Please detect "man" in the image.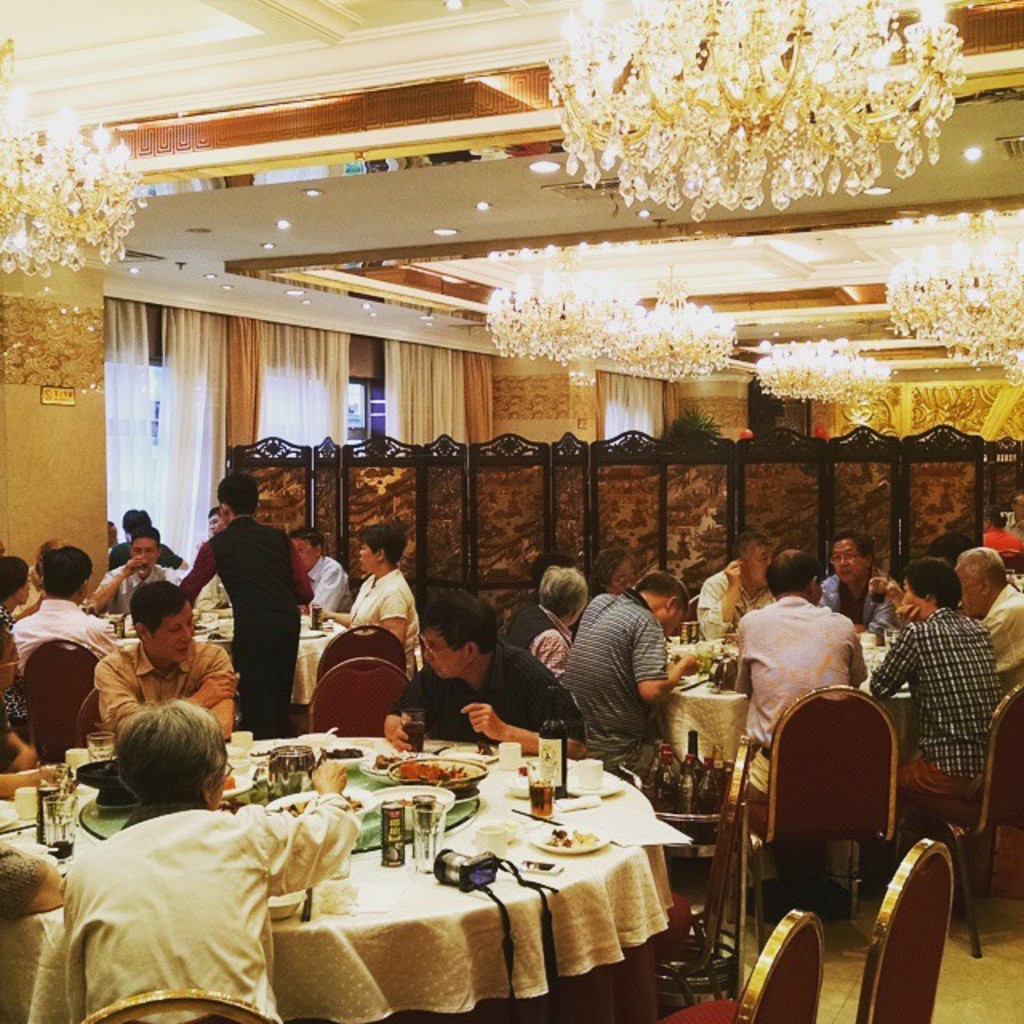
bbox=[8, 542, 117, 662].
